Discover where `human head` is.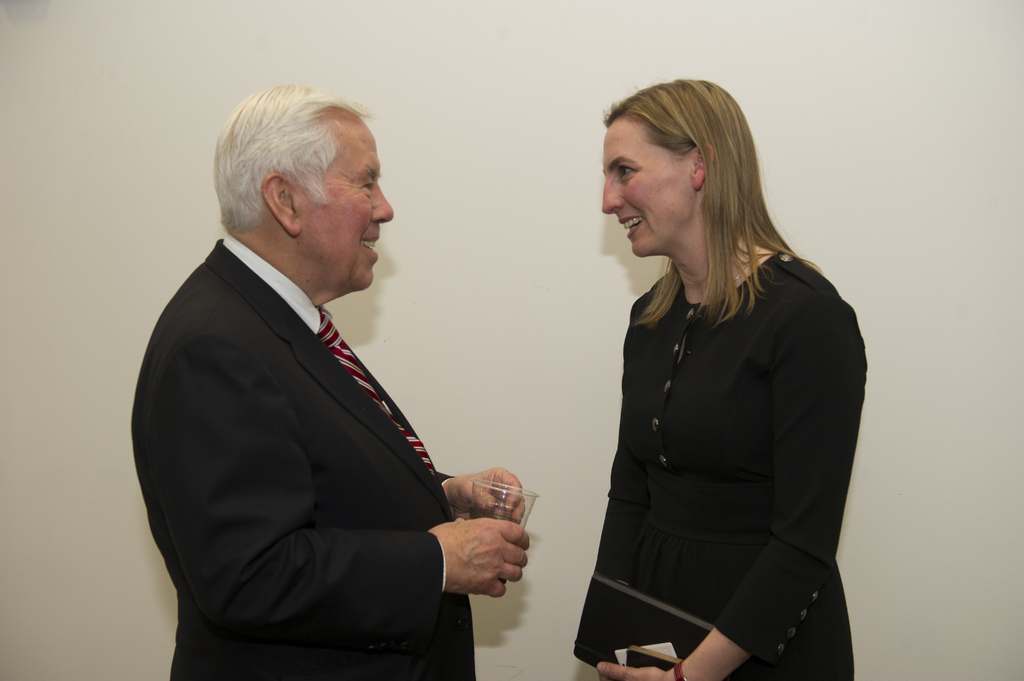
Discovered at left=211, top=81, right=396, bottom=301.
